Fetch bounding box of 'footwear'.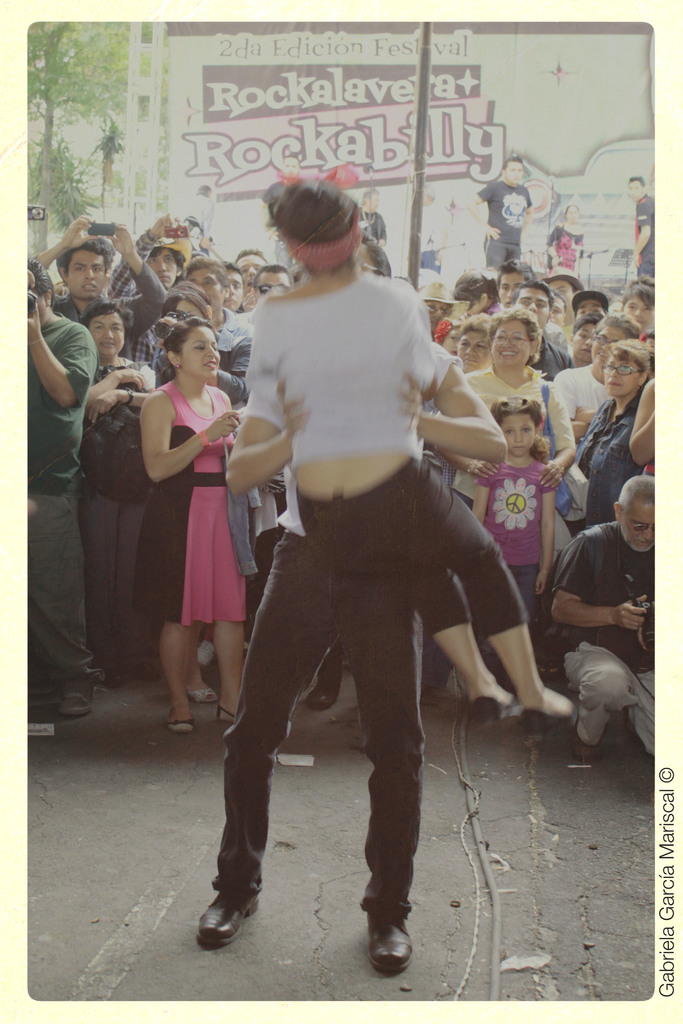
Bbox: [x1=186, y1=689, x2=223, y2=705].
